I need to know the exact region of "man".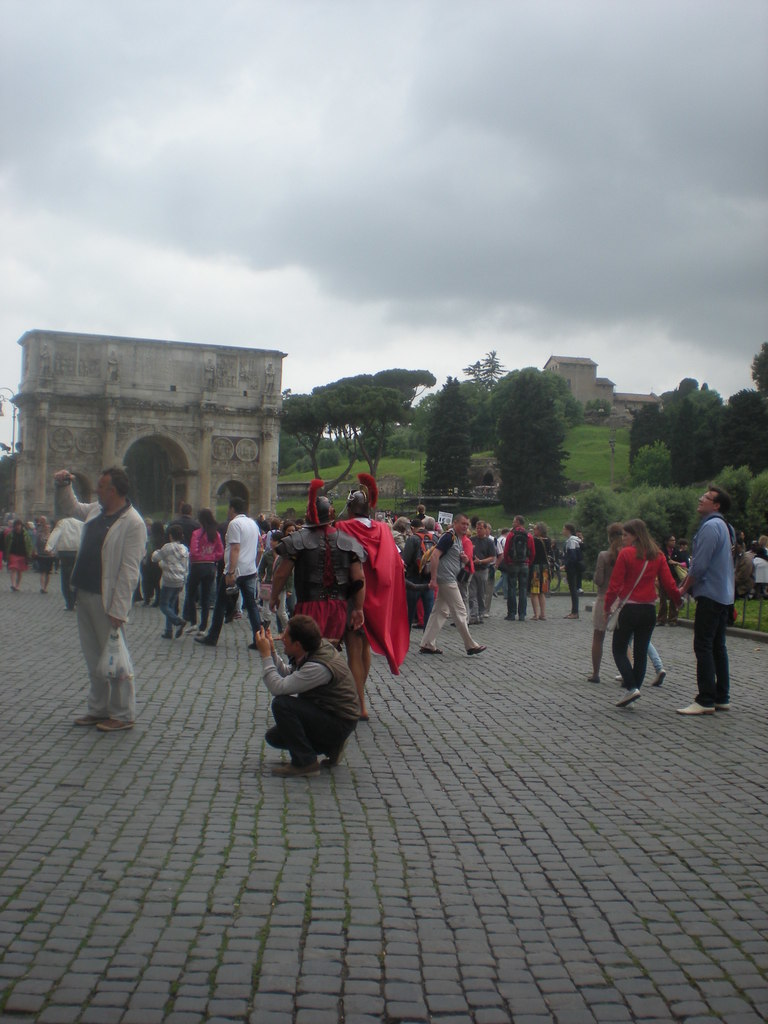
Region: left=41, top=504, right=96, bottom=621.
